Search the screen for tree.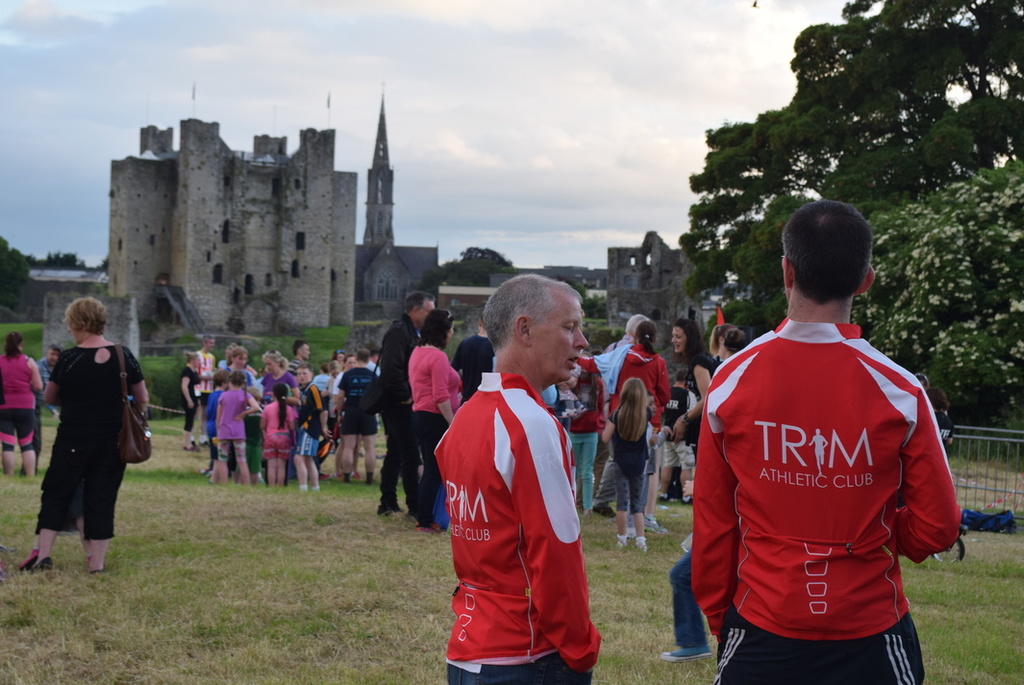
Found at pyautogui.locateOnScreen(427, 245, 507, 292).
